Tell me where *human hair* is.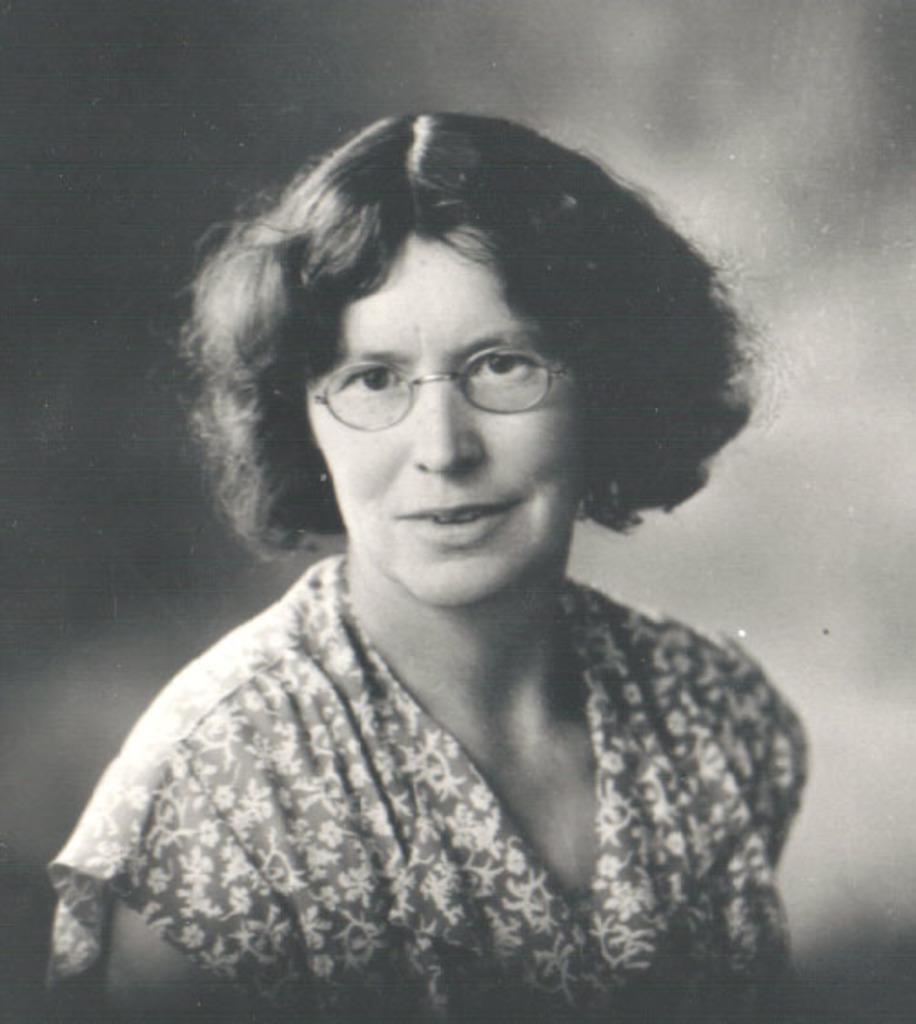
*human hair* is at pyautogui.locateOnScreen(202, 73, 714, 559).
